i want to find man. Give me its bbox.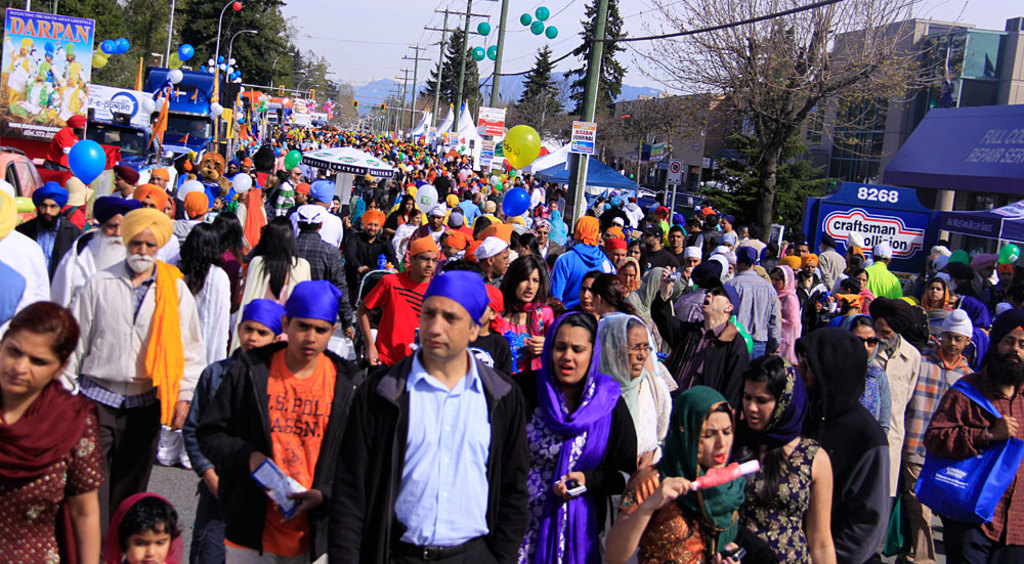
box=[725, 245, 785, 358].
